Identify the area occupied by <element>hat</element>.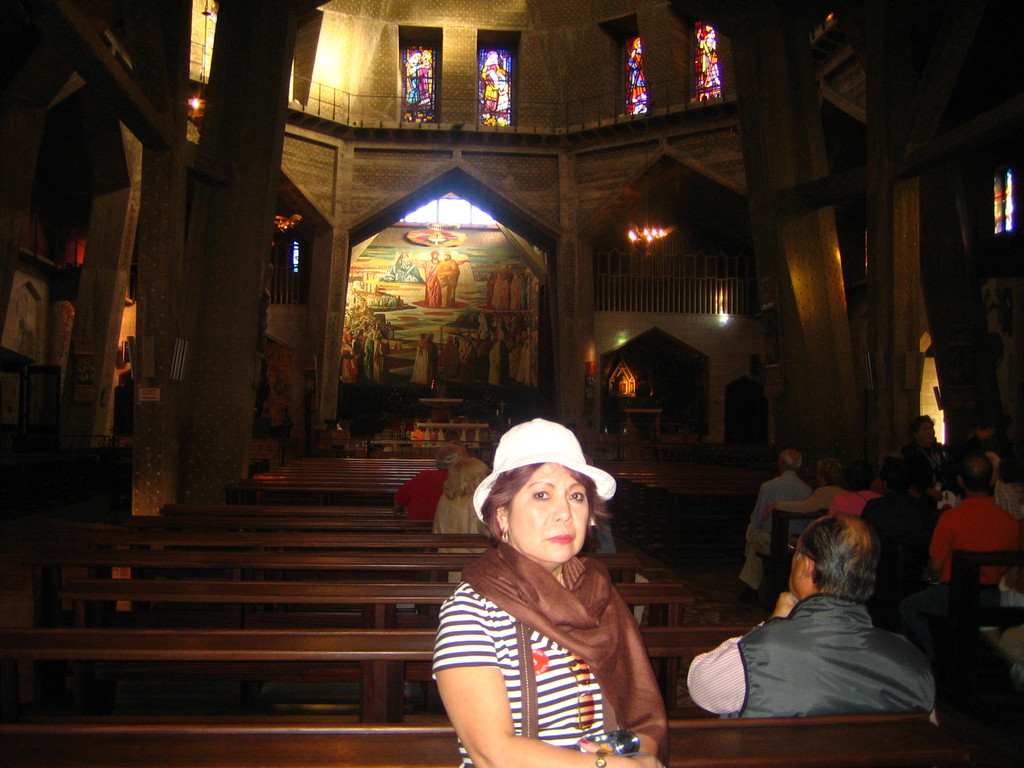
Area: x1=474, y1=417, x2=620, y2=524.
